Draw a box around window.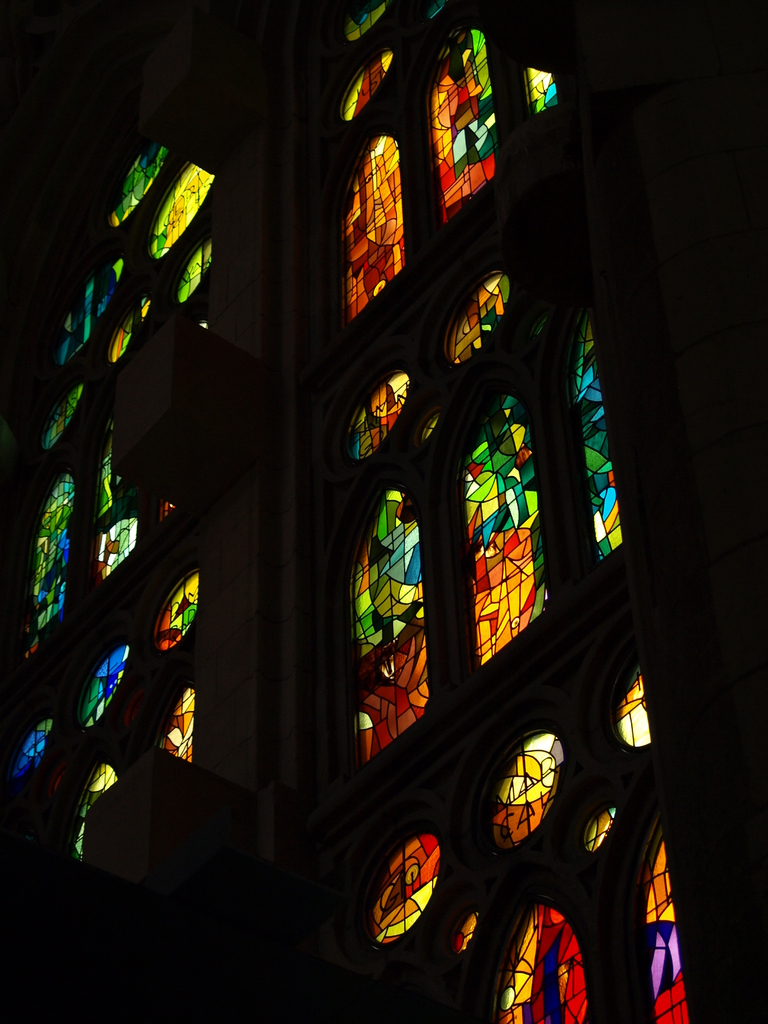
x1=350 y1=383 x2=412 y2=455.
